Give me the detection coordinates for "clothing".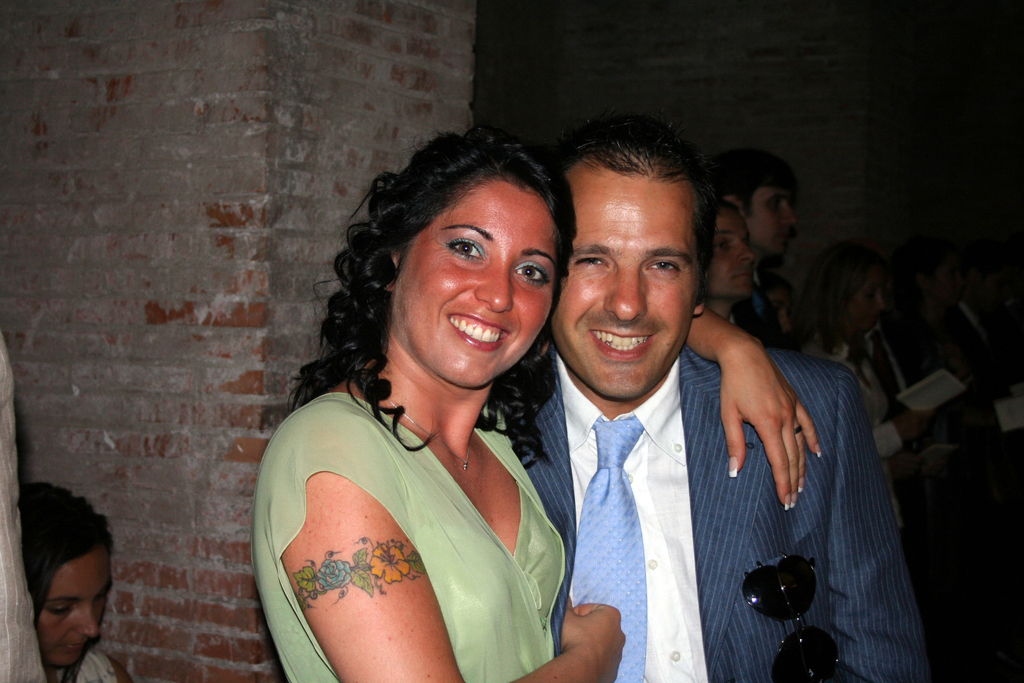
detection(43, 647, 133, 682).
